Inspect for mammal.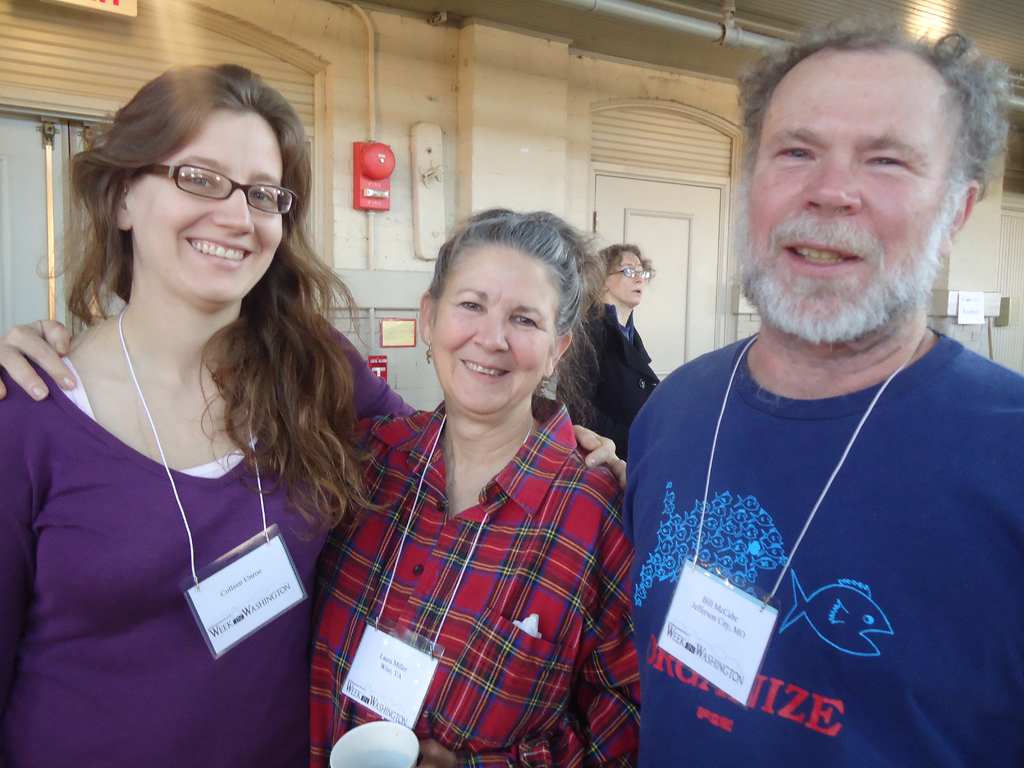
Inspection: pyautogui.locateOnScreen(0, 207, 644, 767).
